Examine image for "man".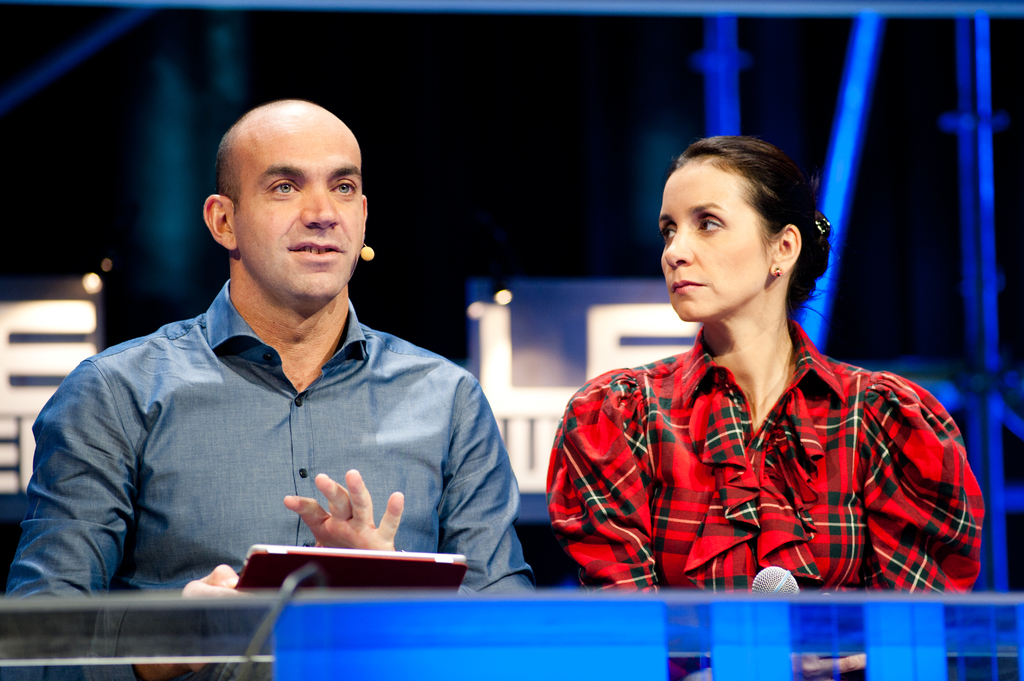
Examination result: {"left": 26, "top": 104, "right": 504, "bottom": 614}.
